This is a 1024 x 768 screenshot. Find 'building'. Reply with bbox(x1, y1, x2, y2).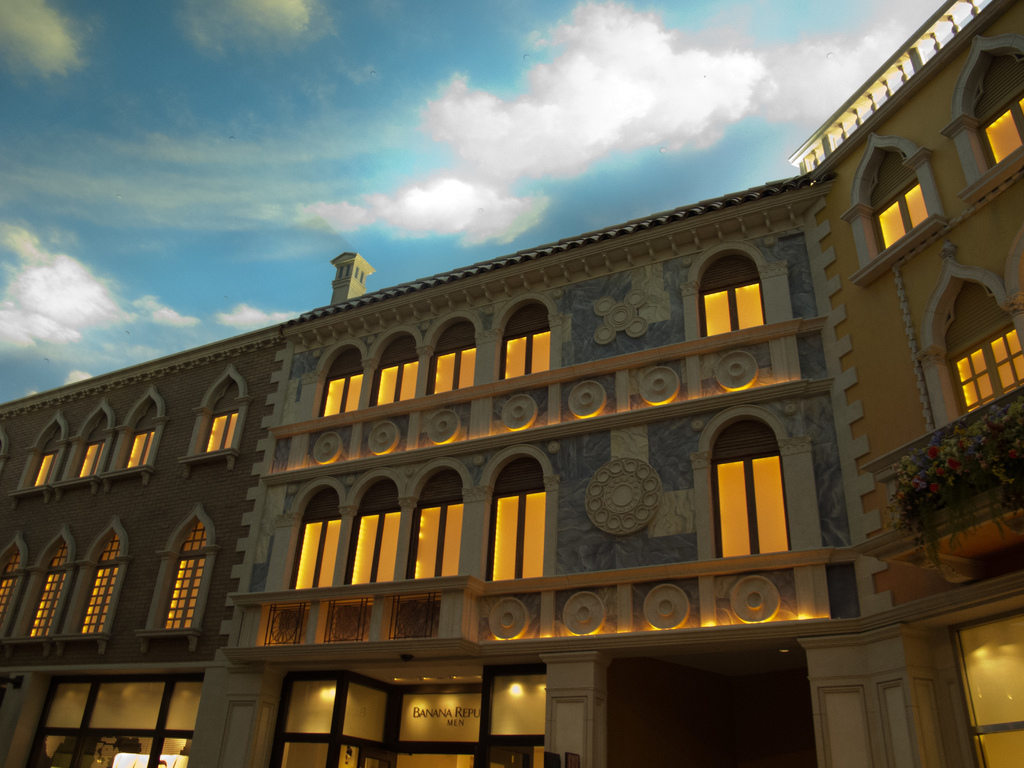
bbox(0, 0, 1023, 767).
